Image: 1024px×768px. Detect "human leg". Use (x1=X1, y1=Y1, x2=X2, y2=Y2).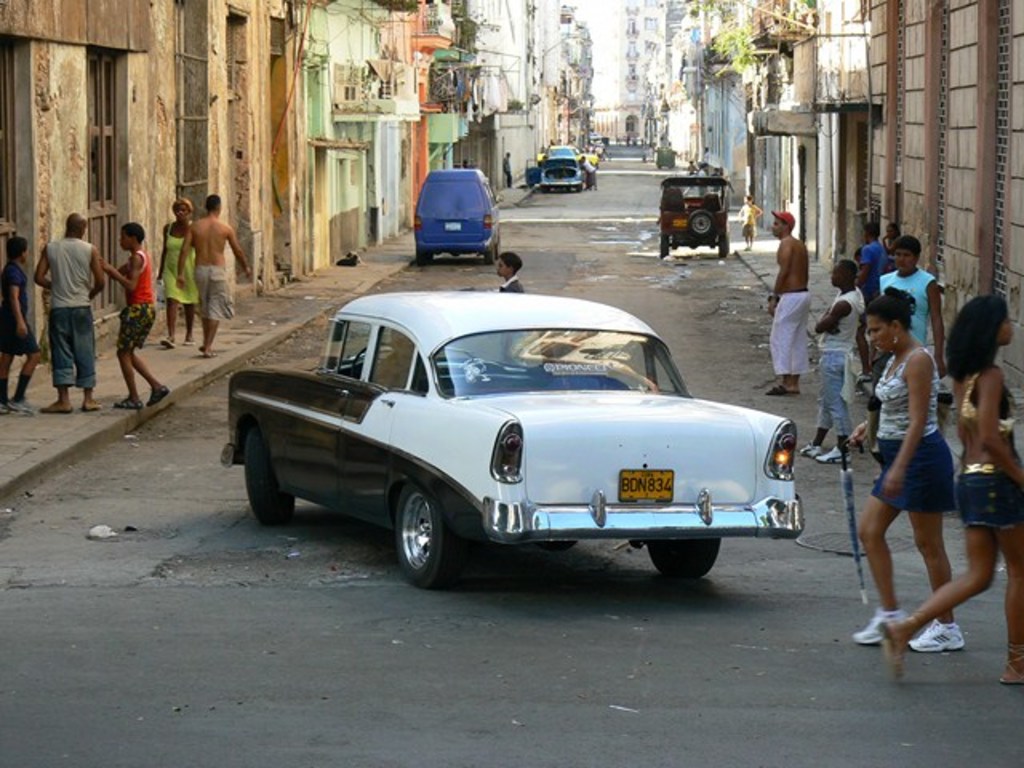
(x1=117, y1=315, x2=146, y2=405).
